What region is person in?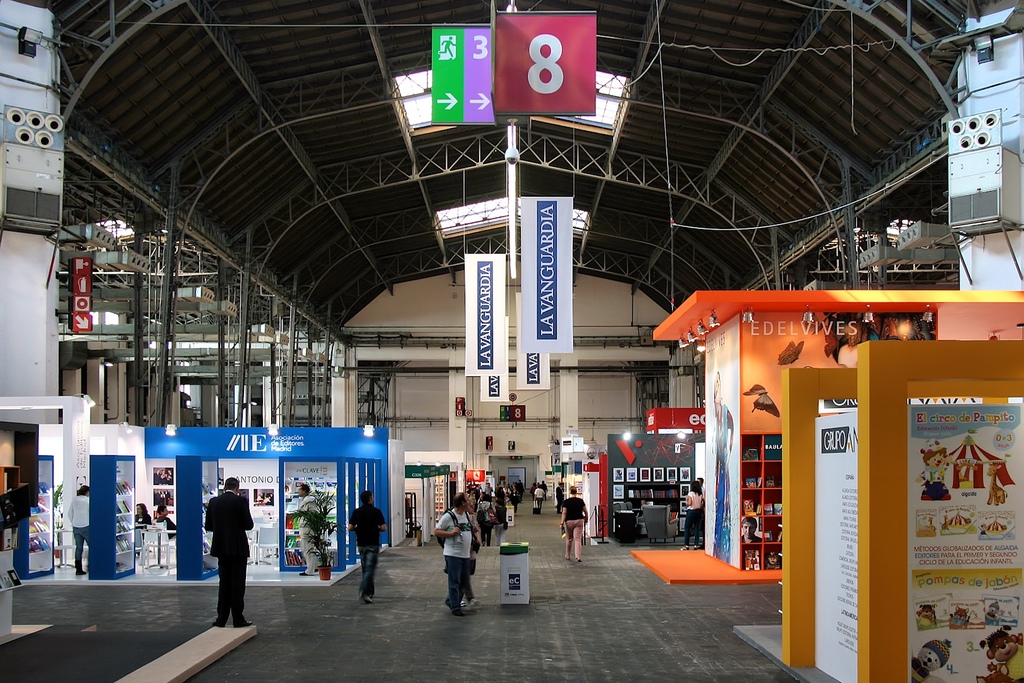
crop(70, 482, 92, 572).
